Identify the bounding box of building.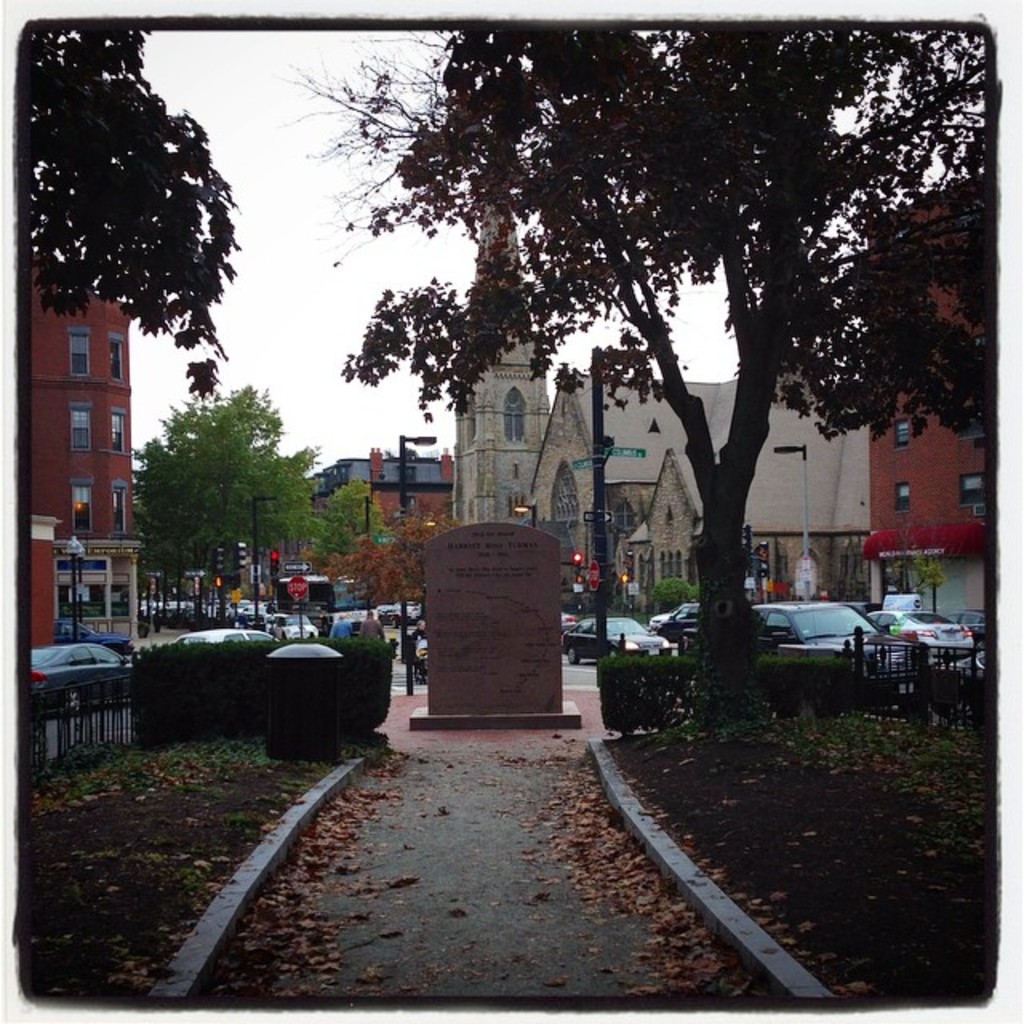
bbox=(27, 245, 136, 646).
